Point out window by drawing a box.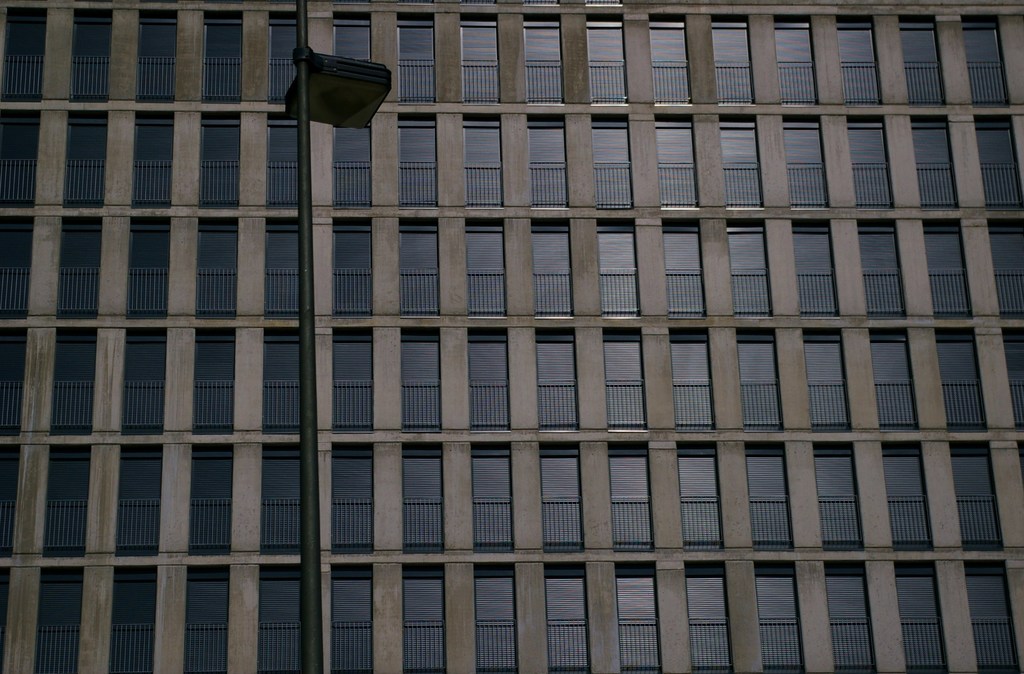
select_region(266, 218, 306, 319).
